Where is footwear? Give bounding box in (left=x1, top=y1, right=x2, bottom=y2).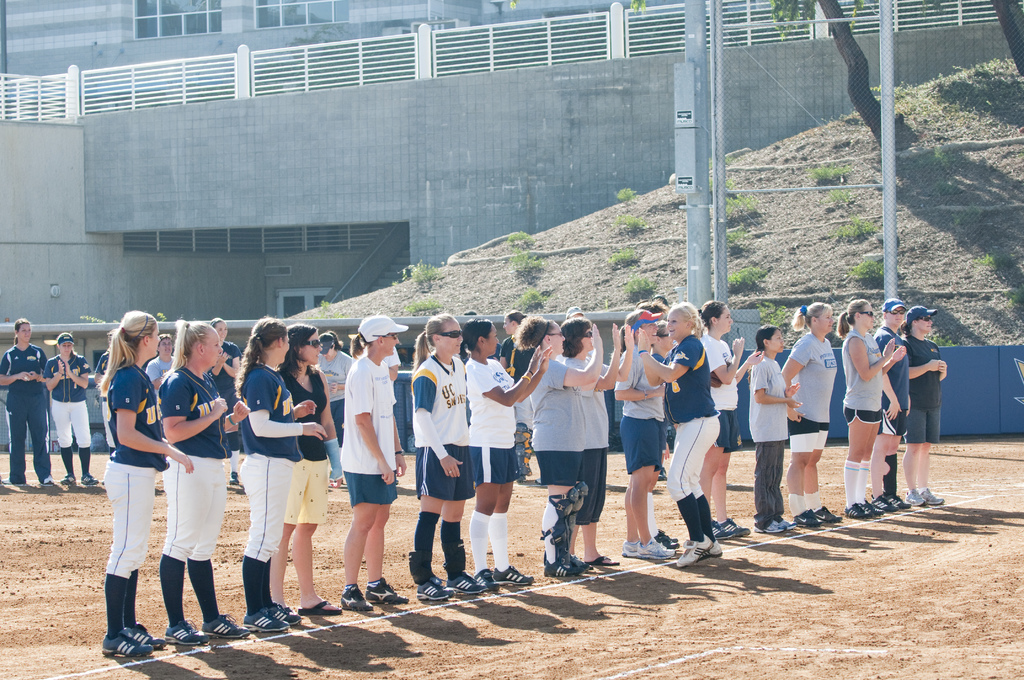
(left=847, top=503, right=868, bottom=517).
